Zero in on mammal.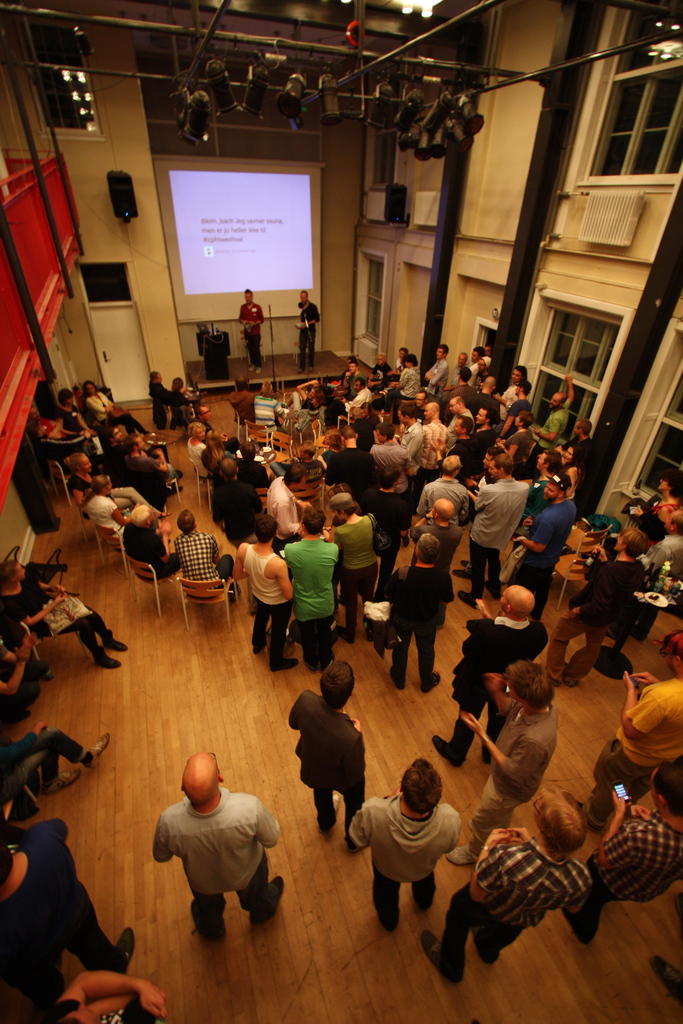
Zeroed in: rect(485, 344, 492, 355).
